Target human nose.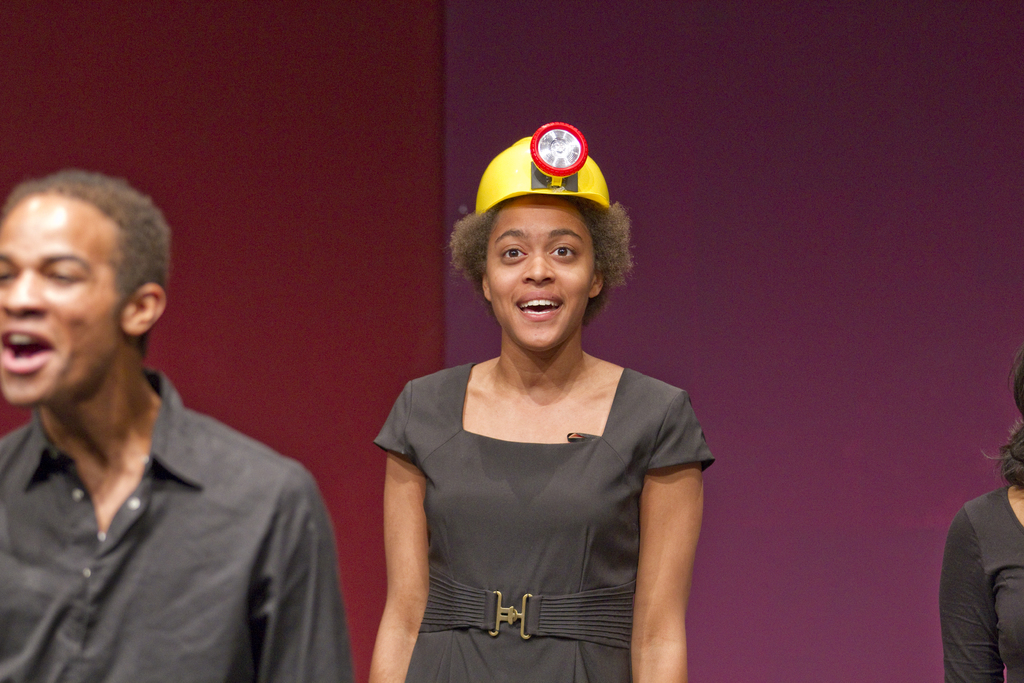
Target region: (0,270,47,320).
